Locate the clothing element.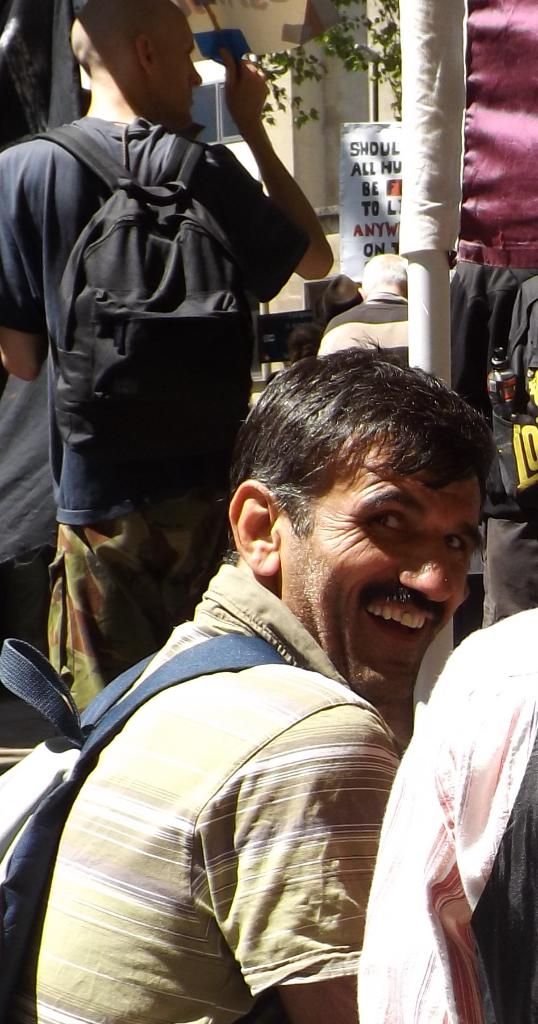
Element bbox: bbox=(351, 600, 531, 1018).
